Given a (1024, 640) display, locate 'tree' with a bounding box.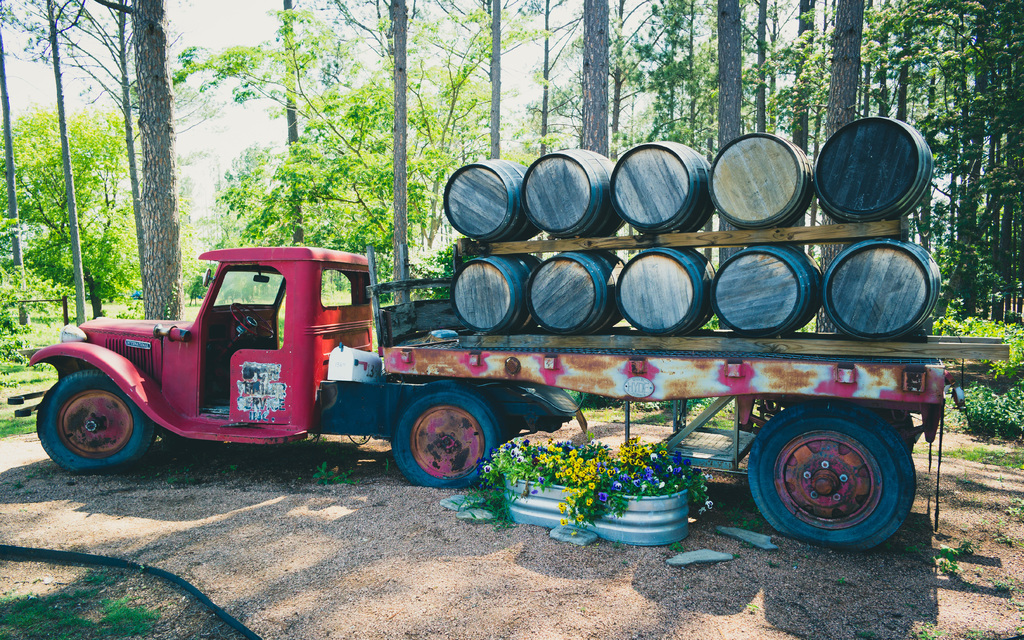
Located: rect(690, 0, 784, 166).
